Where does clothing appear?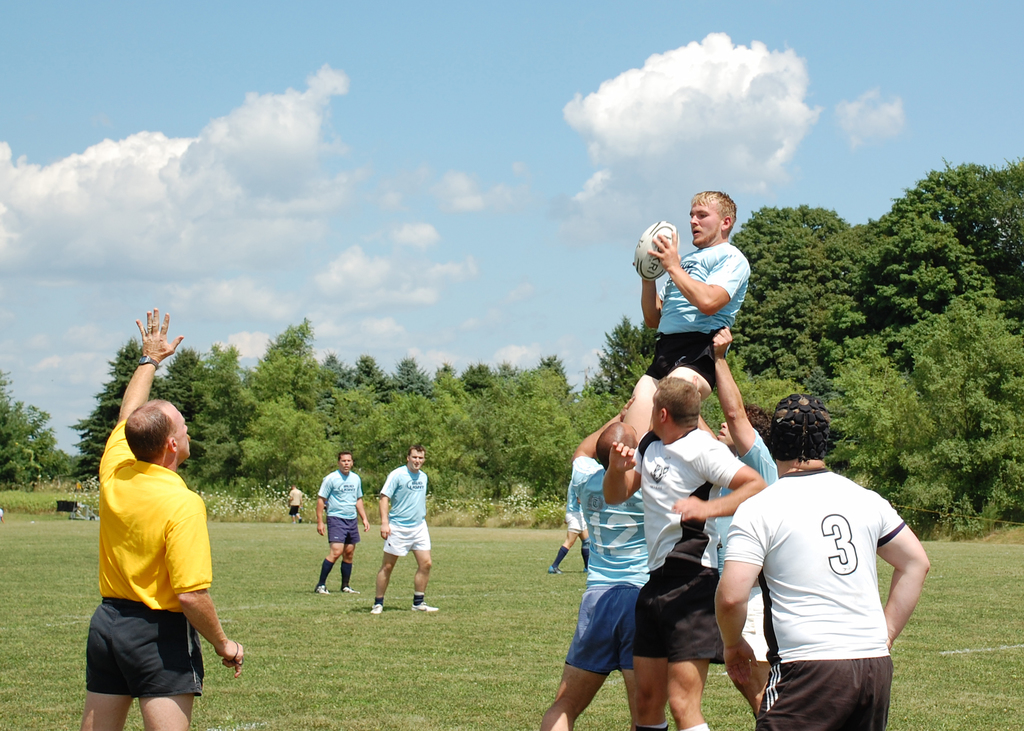
Appears at (x1=640, y1=239, x2=750, y2=398).
